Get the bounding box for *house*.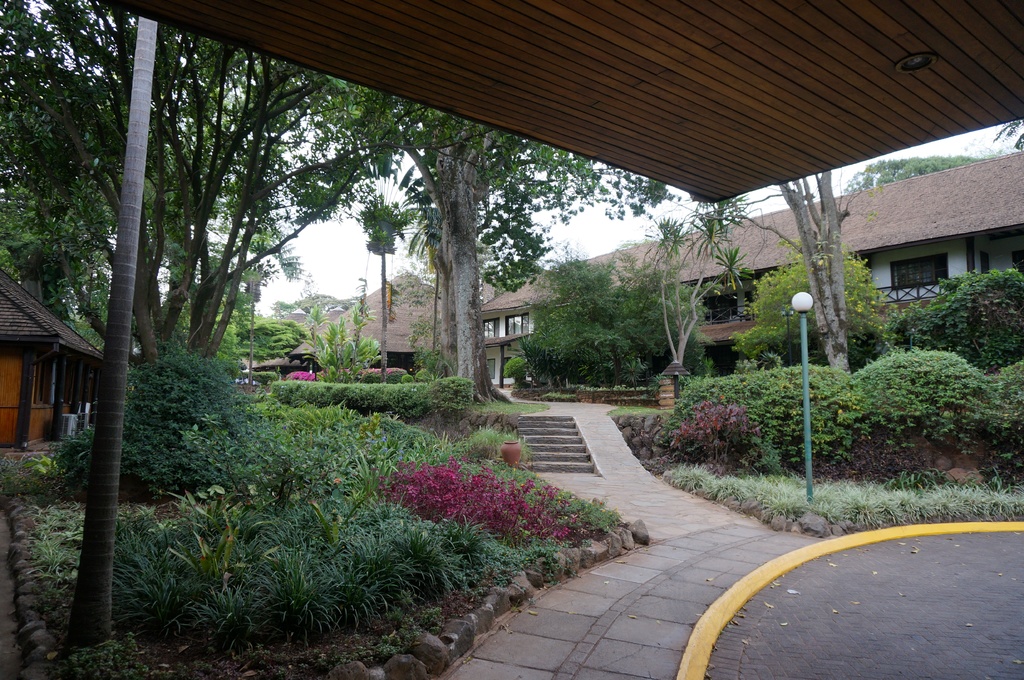
pyautogui.locateOnScreen(474, 146, 1023, 395).
